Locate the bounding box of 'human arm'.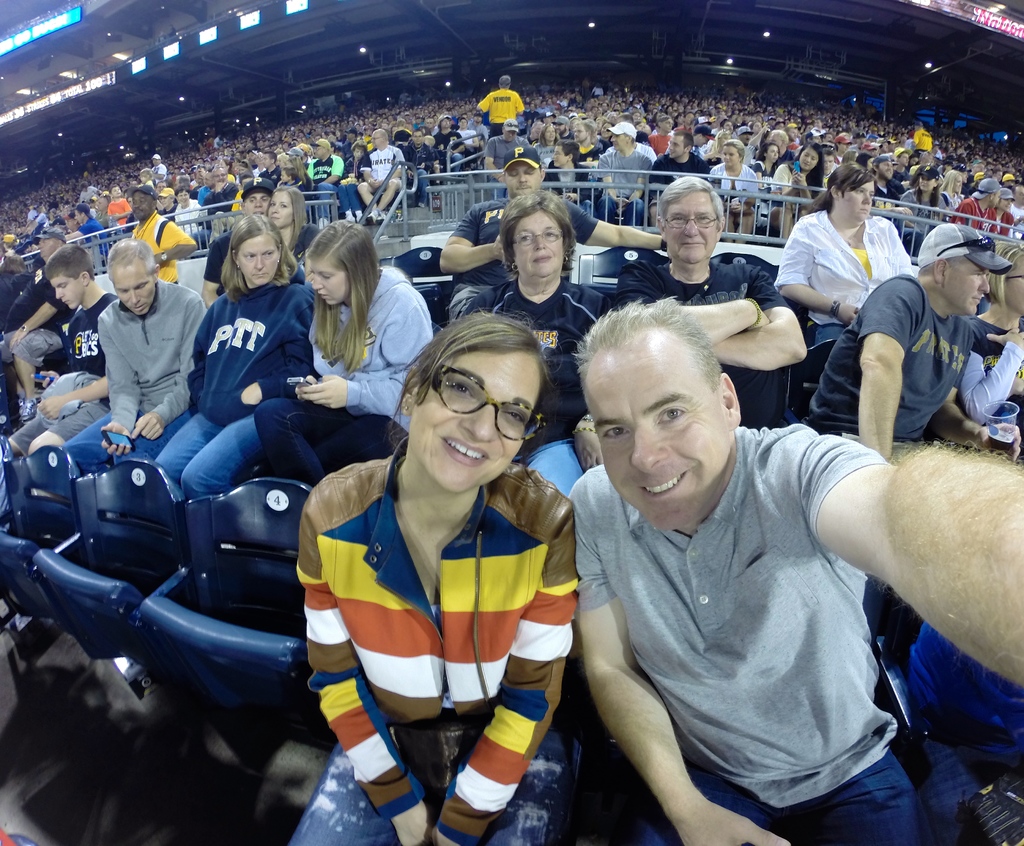
Bounding box: rect(766, 170, 806, 208).
